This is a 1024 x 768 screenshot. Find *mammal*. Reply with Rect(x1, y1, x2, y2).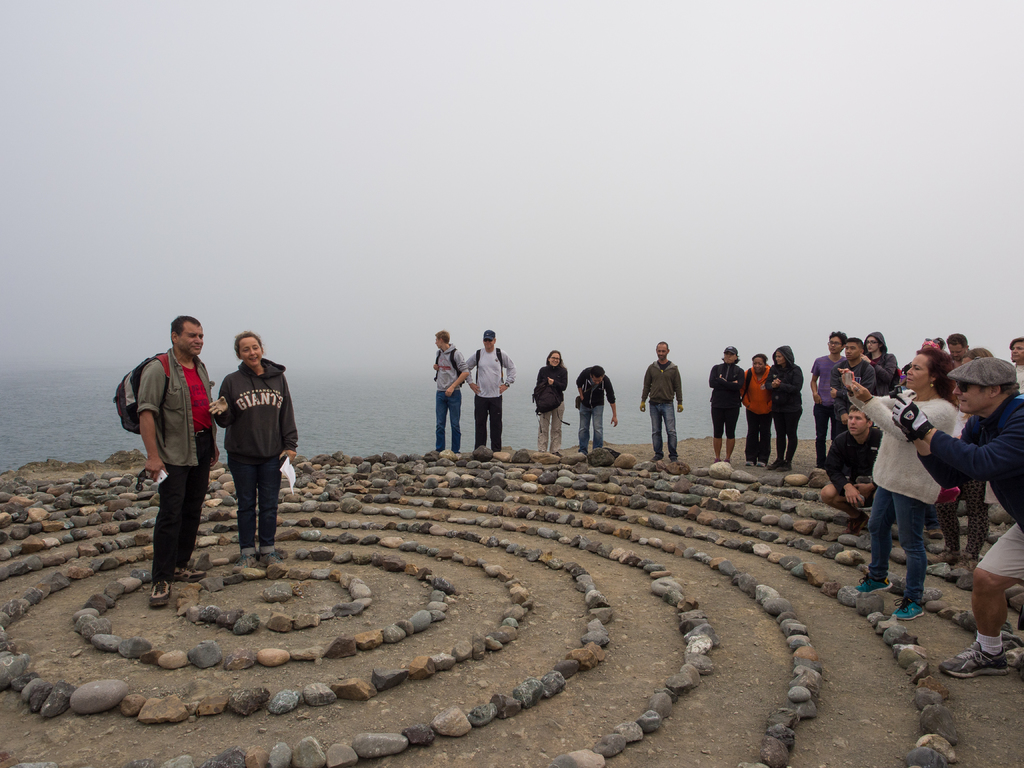
Rect(943, 332, 972, 360).
